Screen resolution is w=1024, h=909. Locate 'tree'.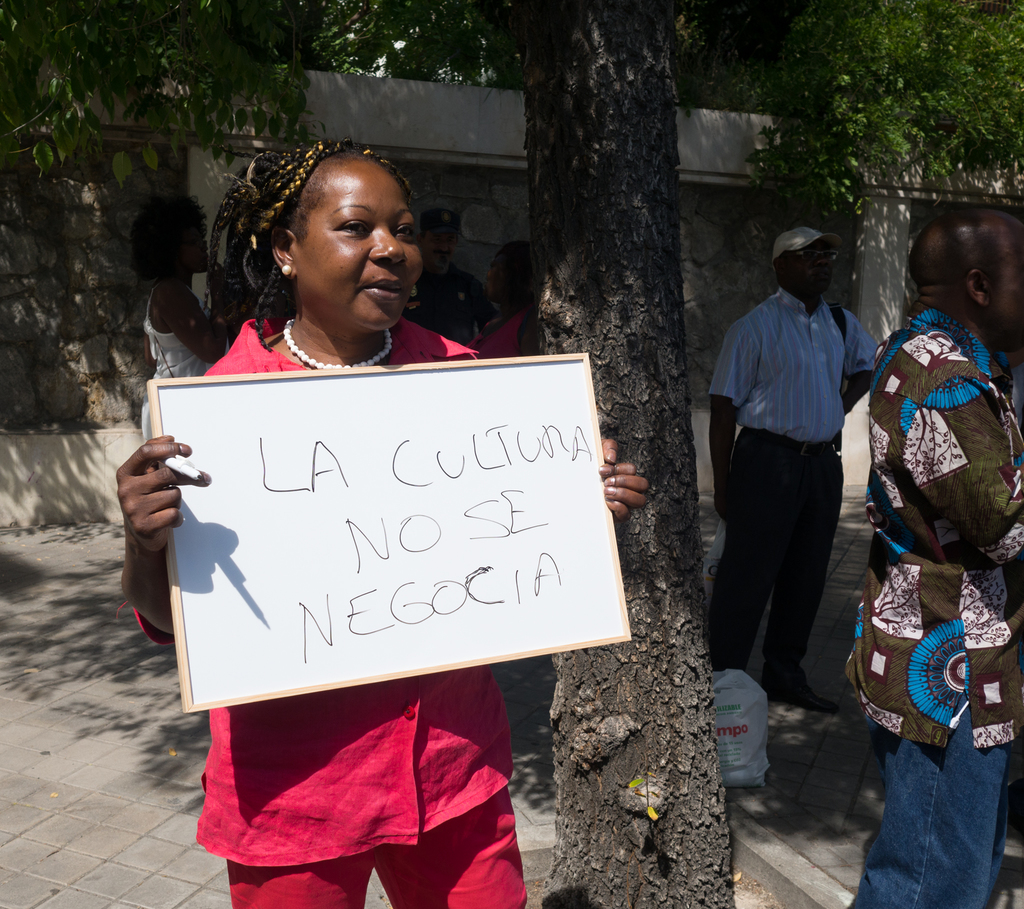
pyautogui.locateOnScreen(0, 0, 525, 186).
